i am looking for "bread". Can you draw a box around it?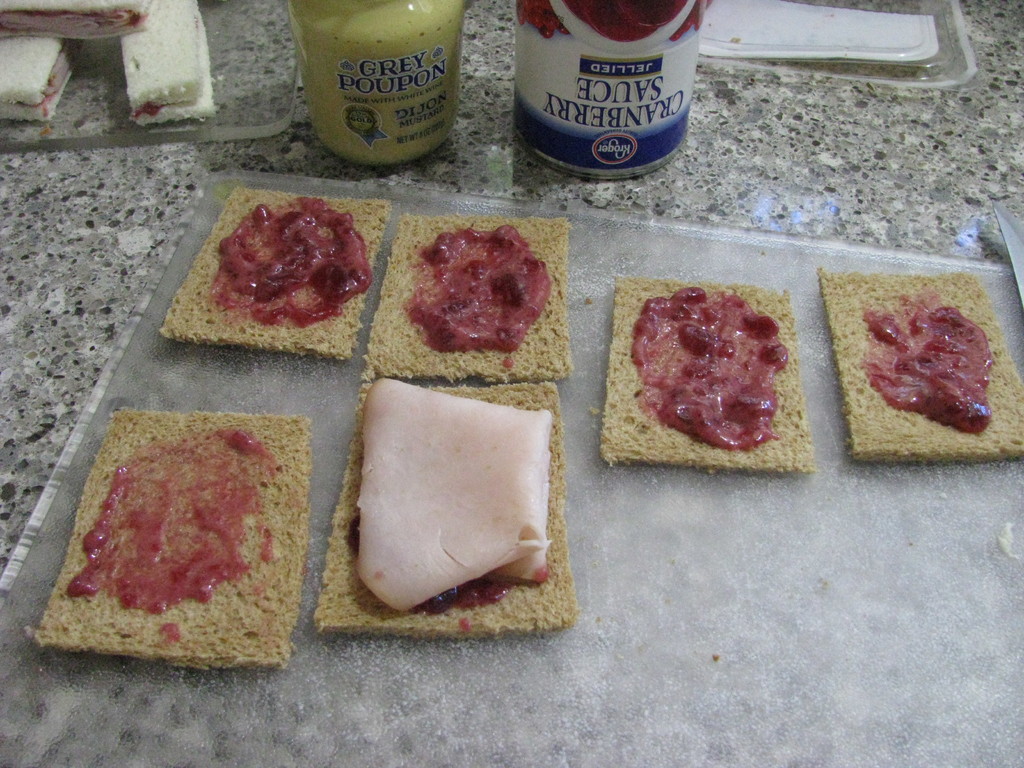
Sure, the bounding box is bbox(157, 183, 394, 349).
